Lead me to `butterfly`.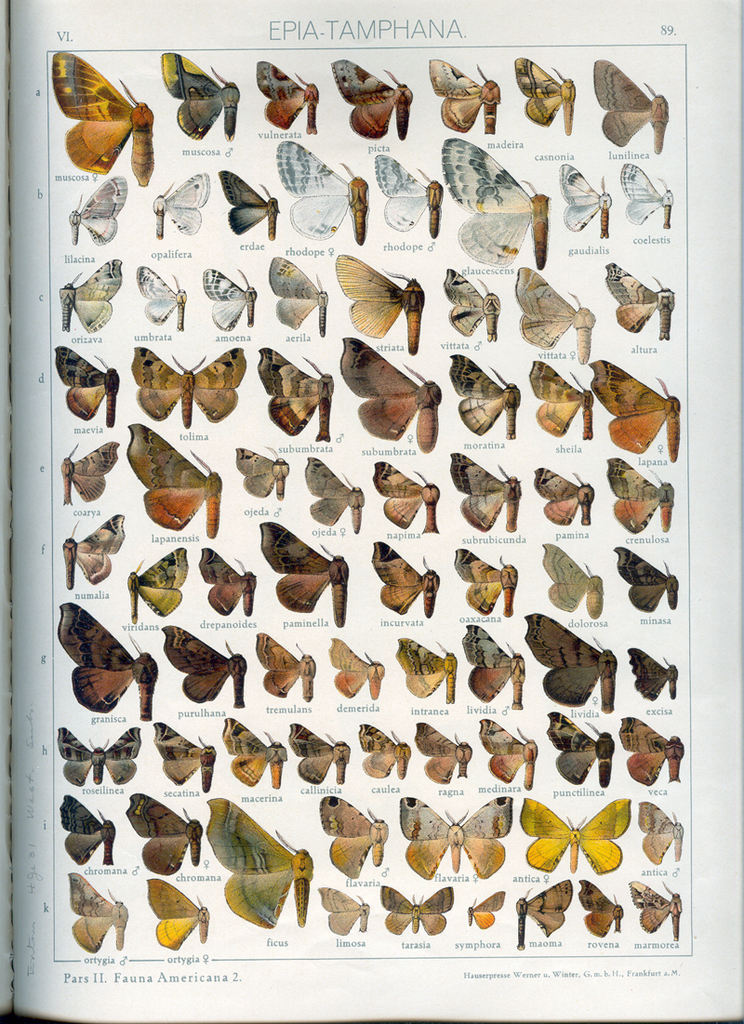
Lead to Rect(603, 454, 670, 527).
